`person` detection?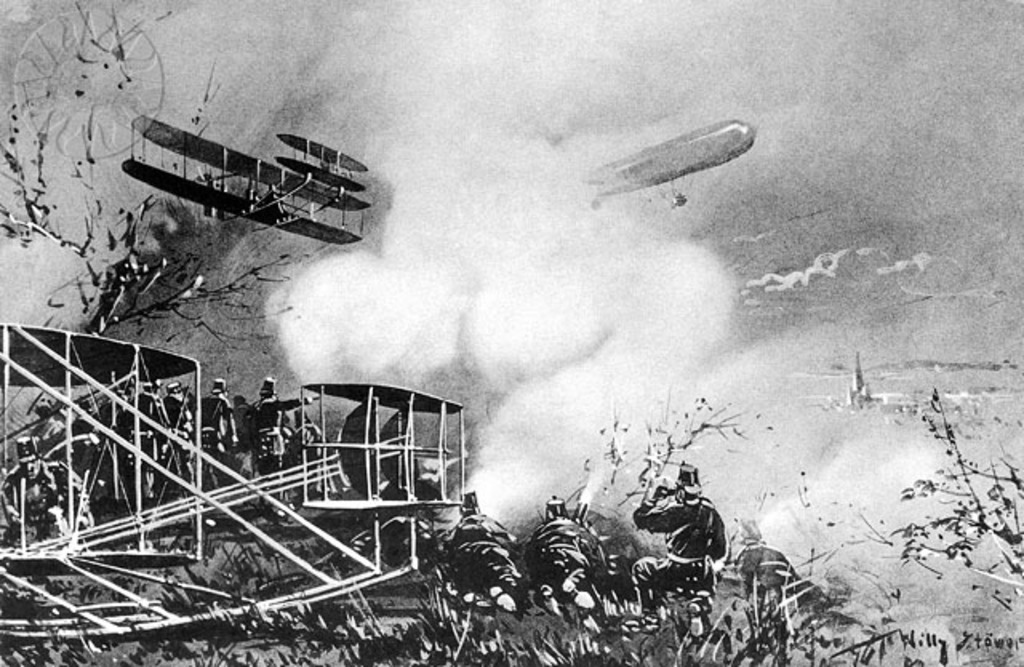
[x1=250, y1=374, x2=320, y2=473]
